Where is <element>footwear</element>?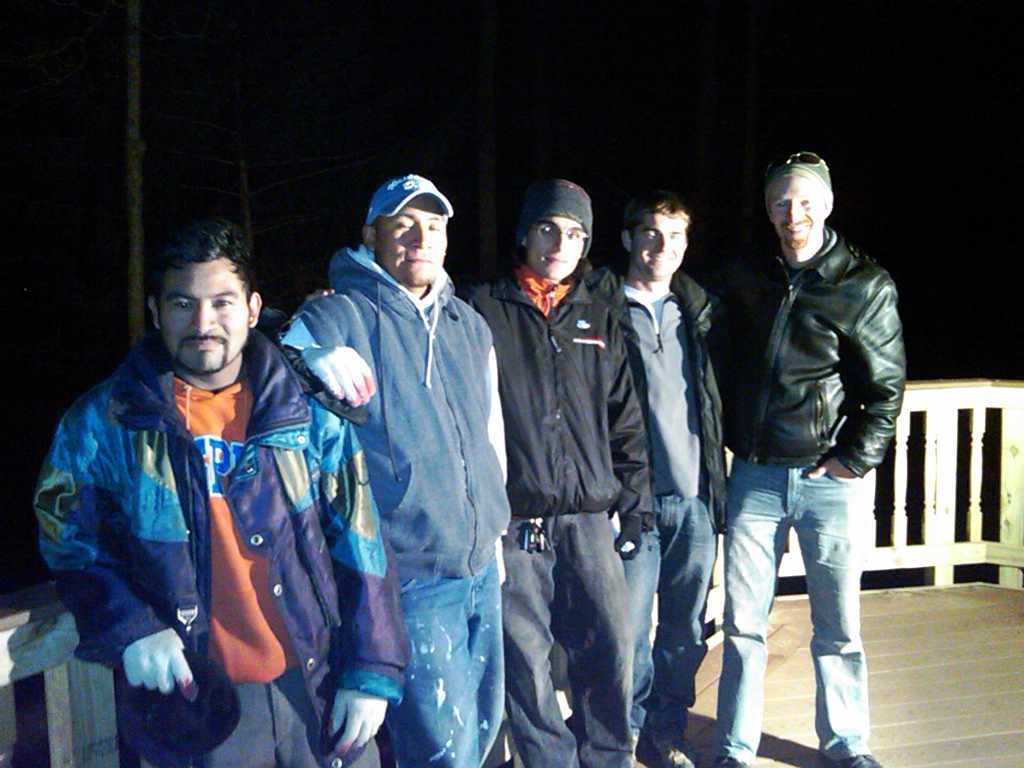
Rect(824, 742, 883, 767).
